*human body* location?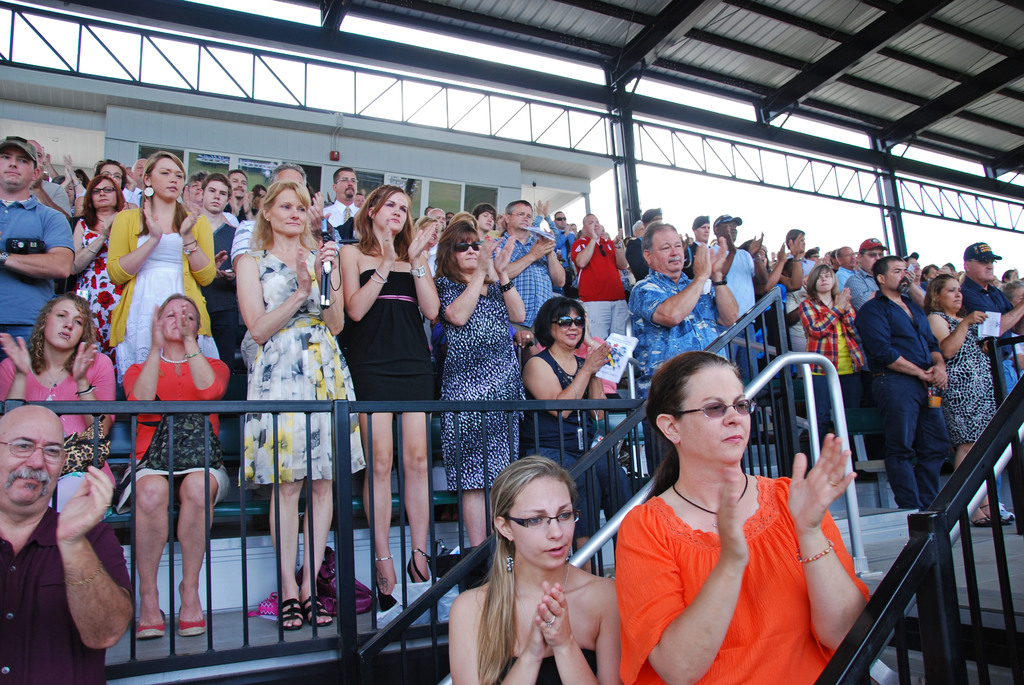
(left=572, top=213, right=632, bottom=403)
